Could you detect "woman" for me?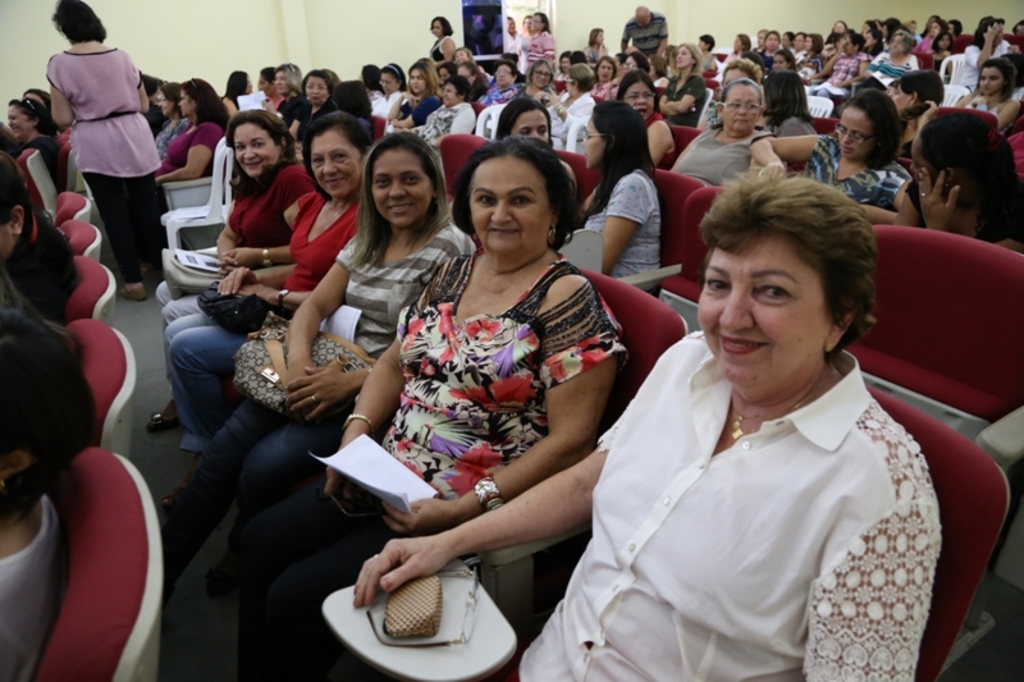
Detection result: left=142, top=107, right=317, bottom=434.
